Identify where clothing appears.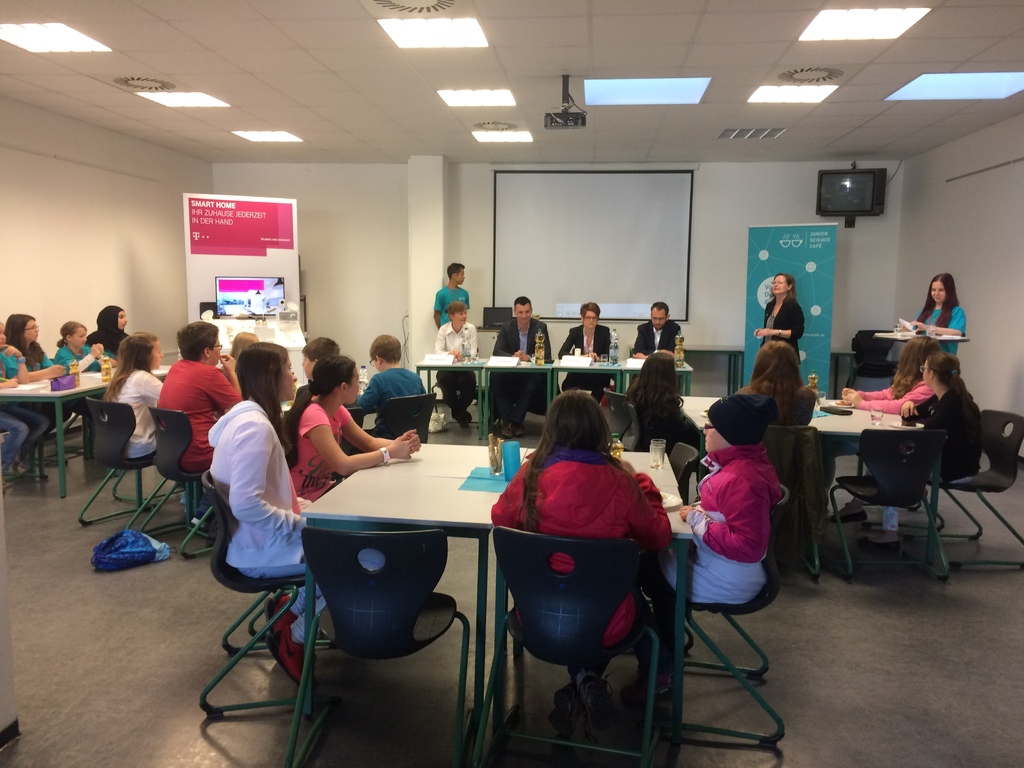
Appears at bbox=[0, 340, 51, 384].
